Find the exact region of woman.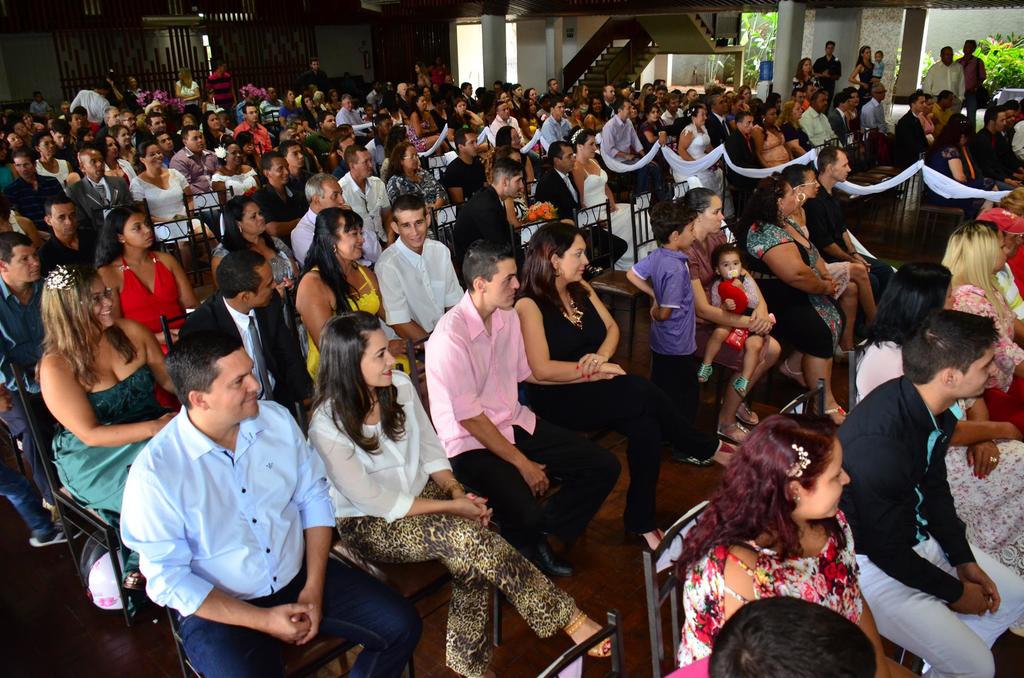
Exact region: bbox(849, 43, 876, 115).
